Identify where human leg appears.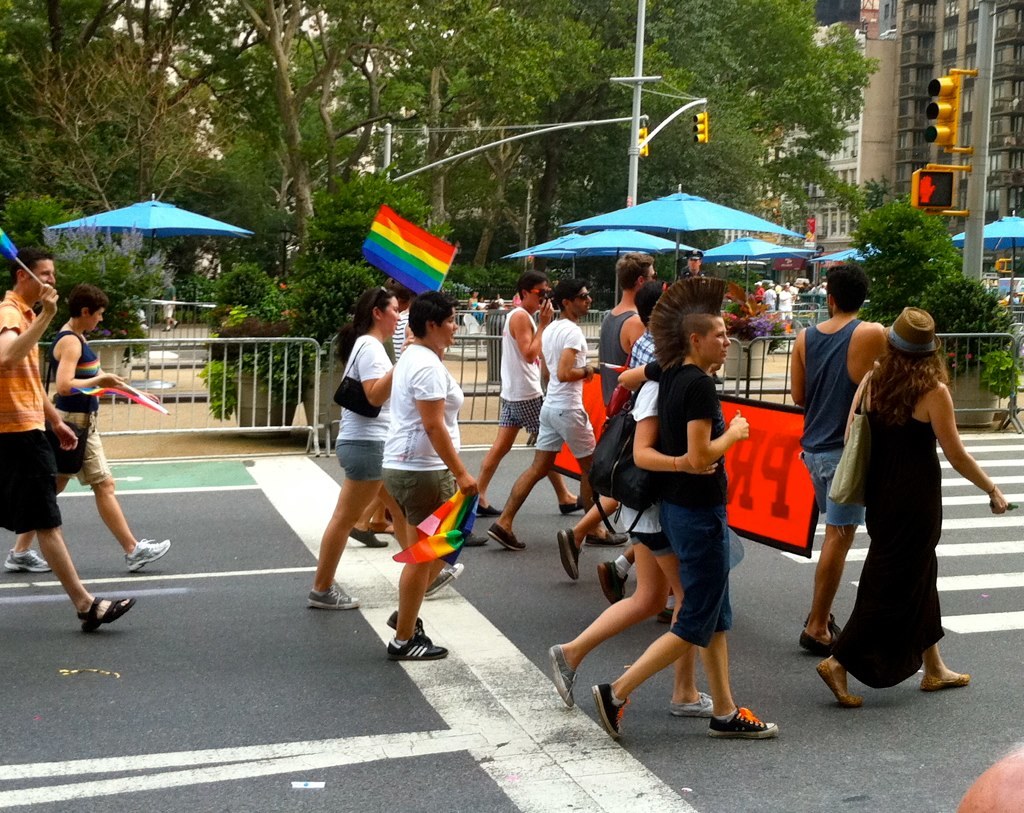
Appears at box=[589, 496, 724, 739].
